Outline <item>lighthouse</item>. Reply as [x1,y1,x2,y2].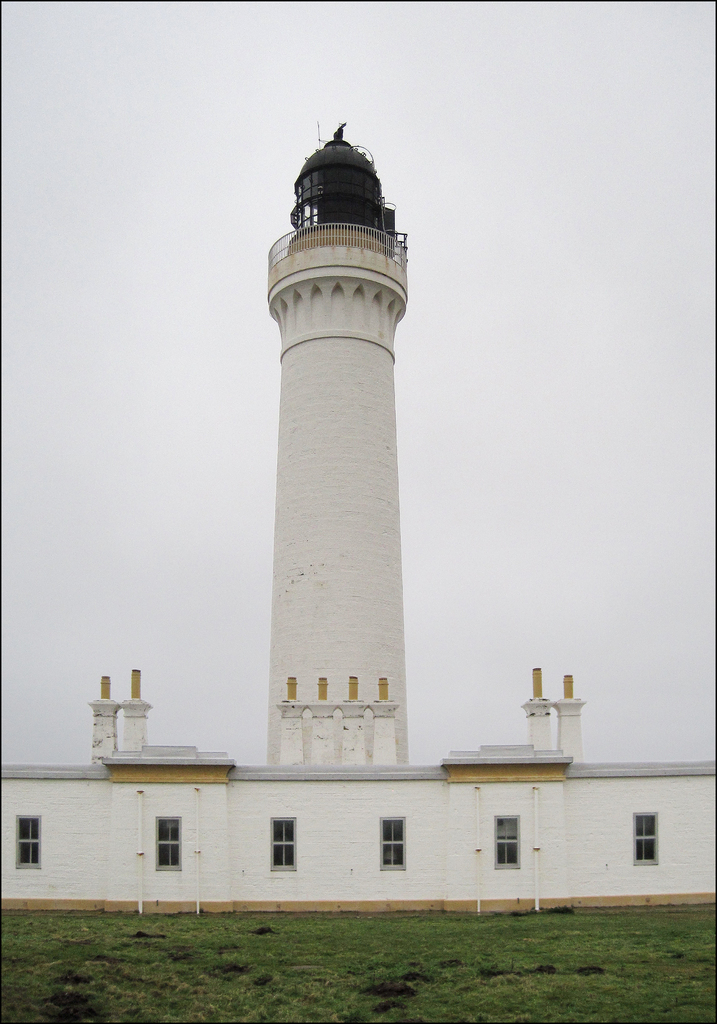
[265,120,400,774].
